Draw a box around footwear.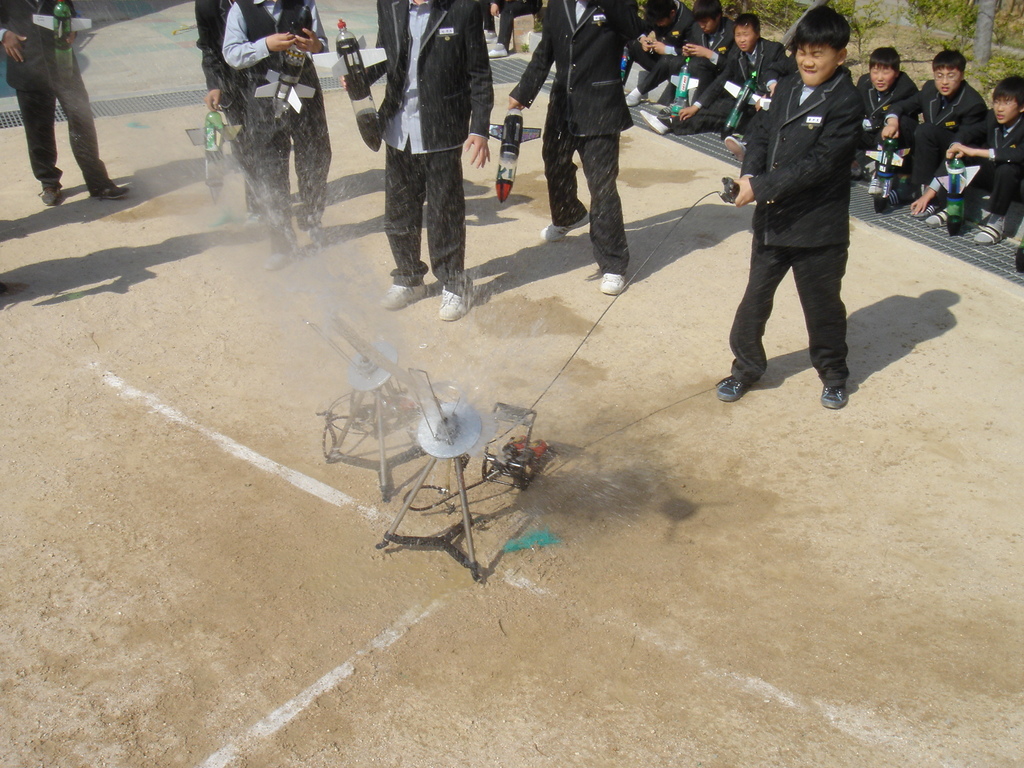
region(869, 171, 880, 196).
